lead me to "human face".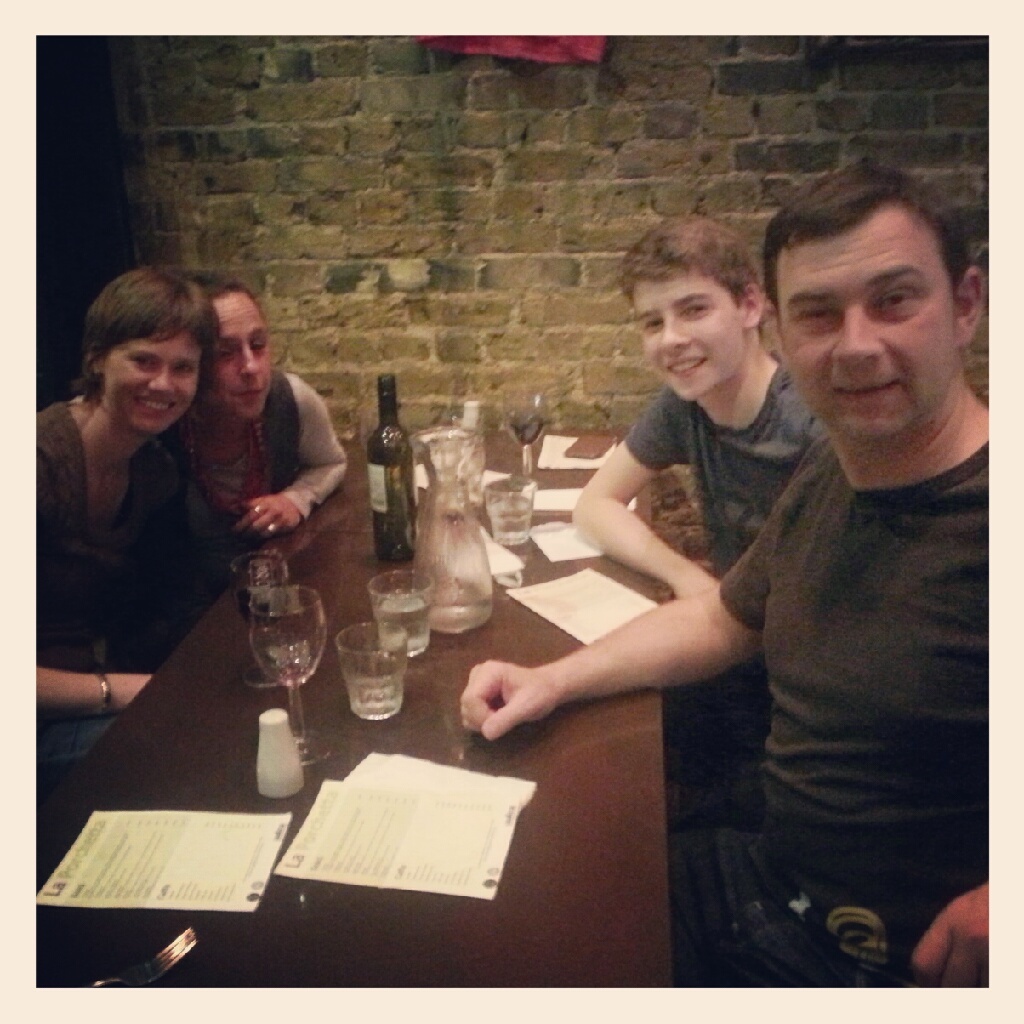
Lead to 768/217/956/439.
